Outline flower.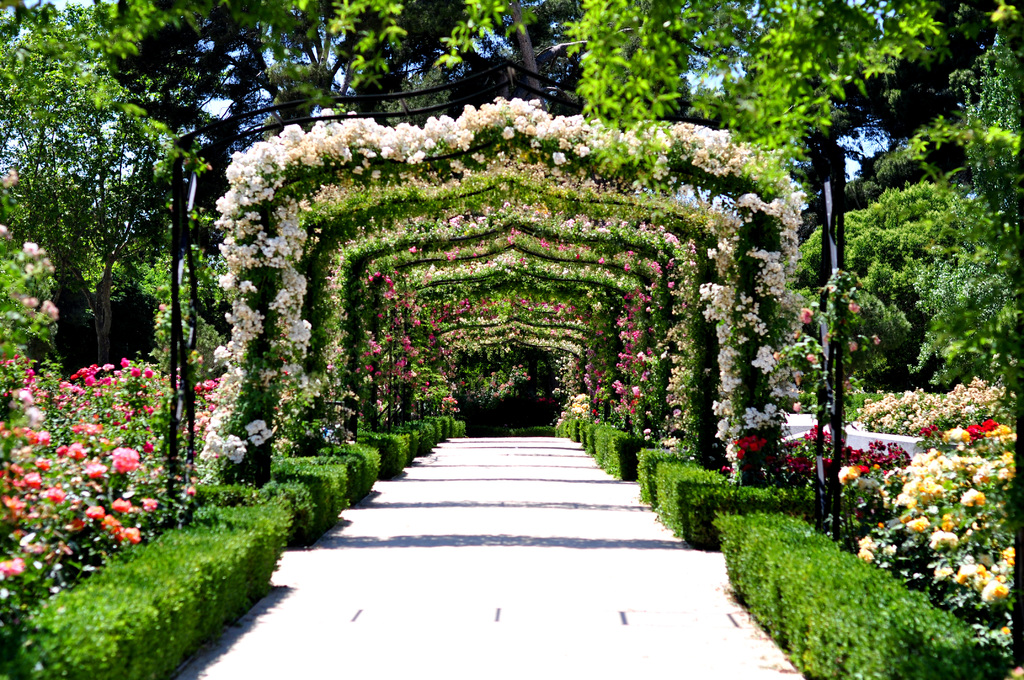
Outline: left=999, top=624, right=1011, bottom=636.
